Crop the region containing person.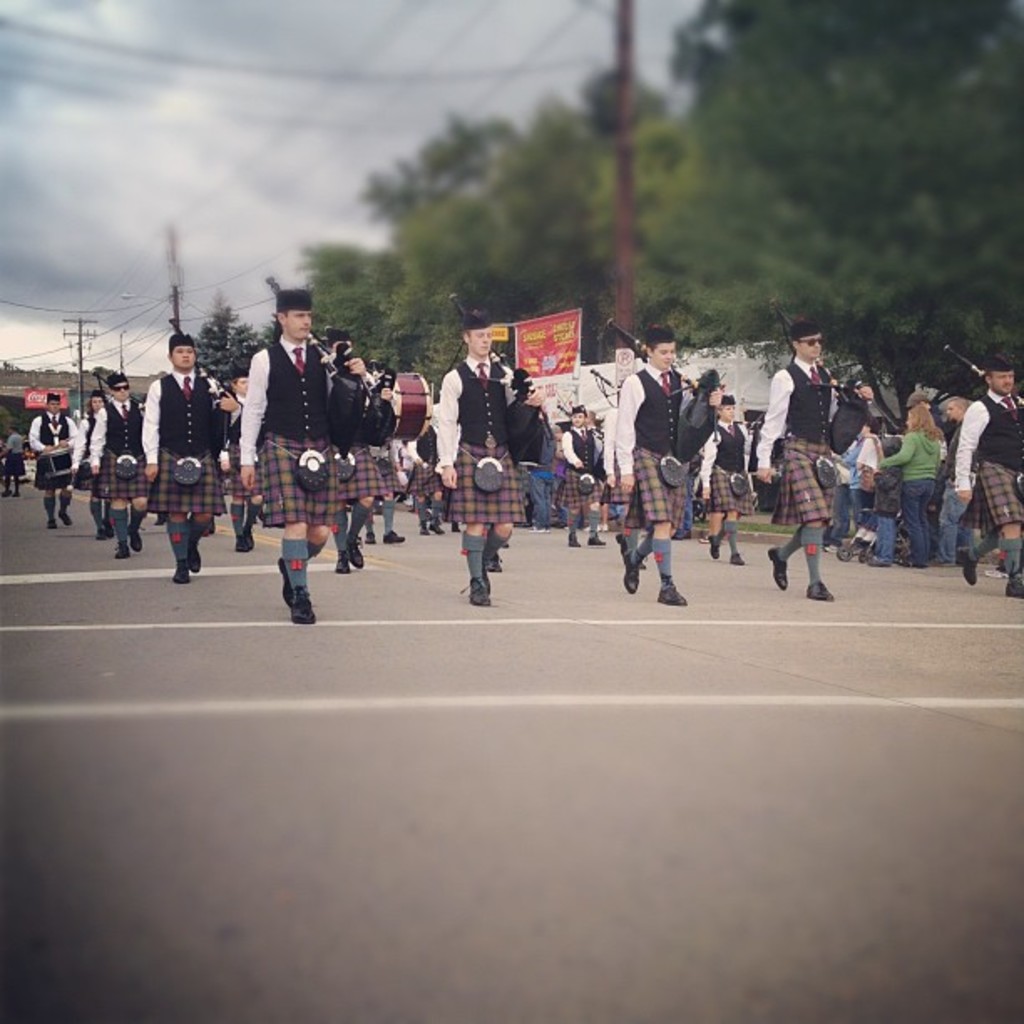
Crop region: rect(79, 366, 157, 545).
